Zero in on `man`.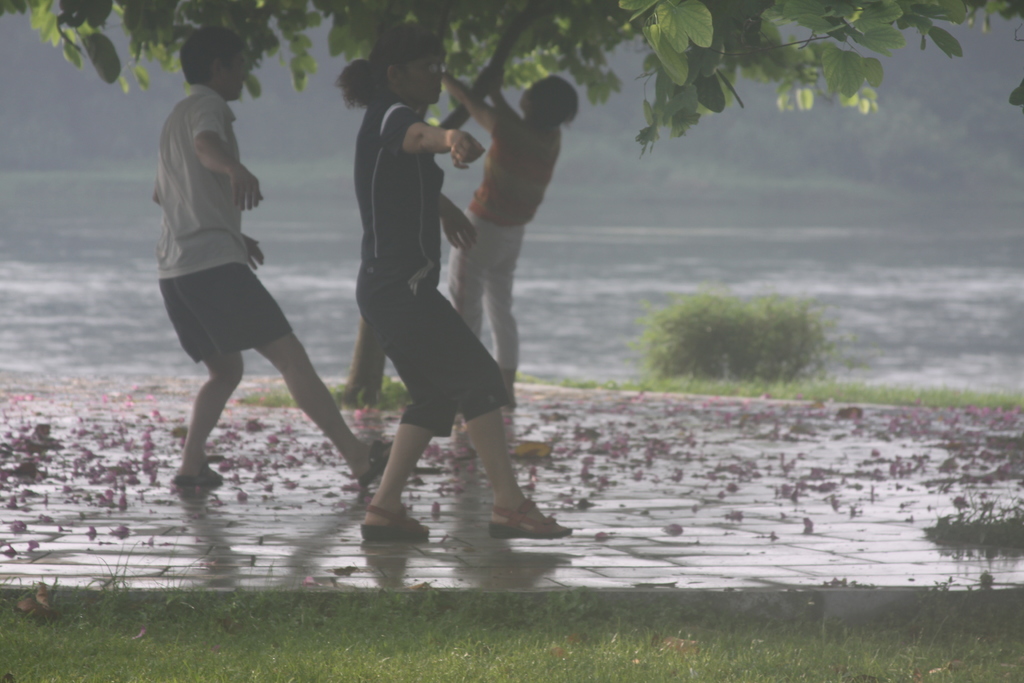
Zeroed in: [150, 28, 397, 490].
